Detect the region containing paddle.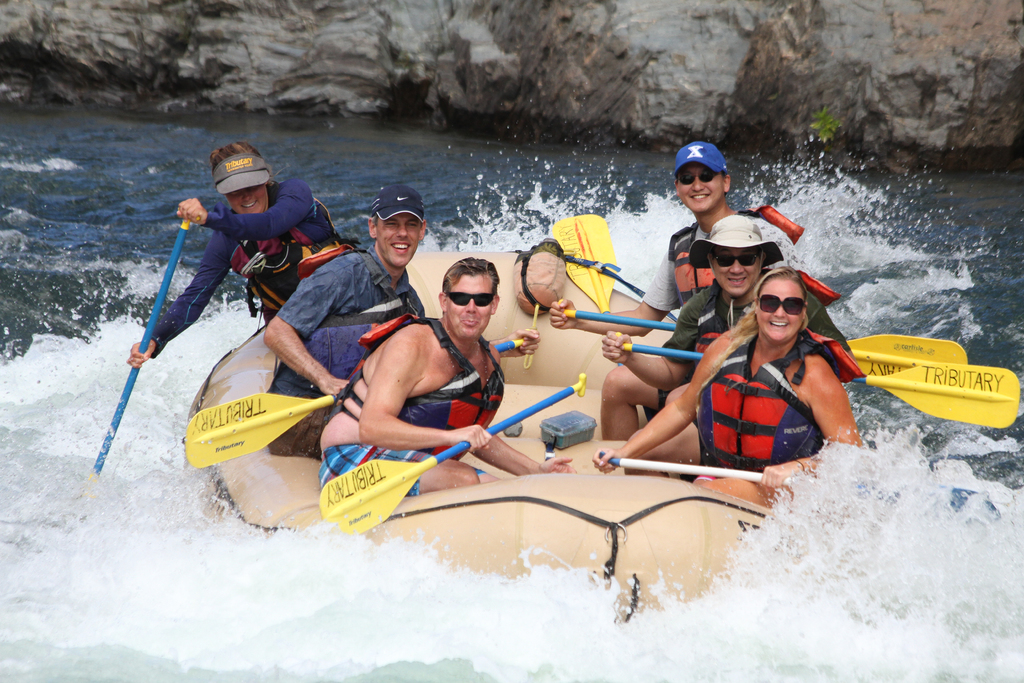
x1=182, y1=338, x2=525, y2=468.
